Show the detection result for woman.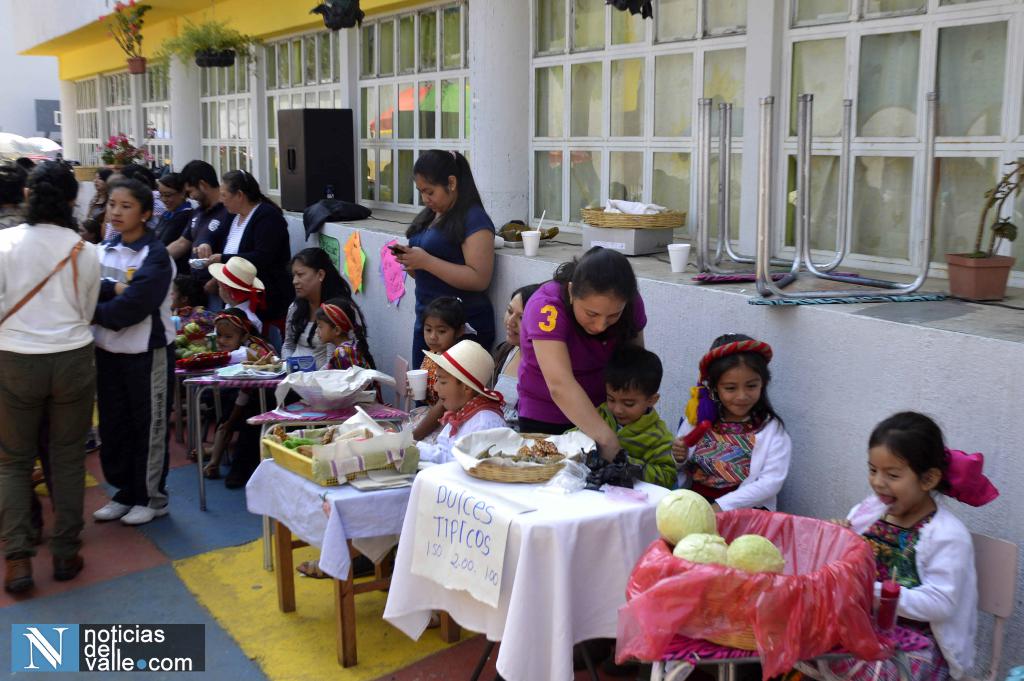
<bbox>278, 249, 366, 375</bbox>.
